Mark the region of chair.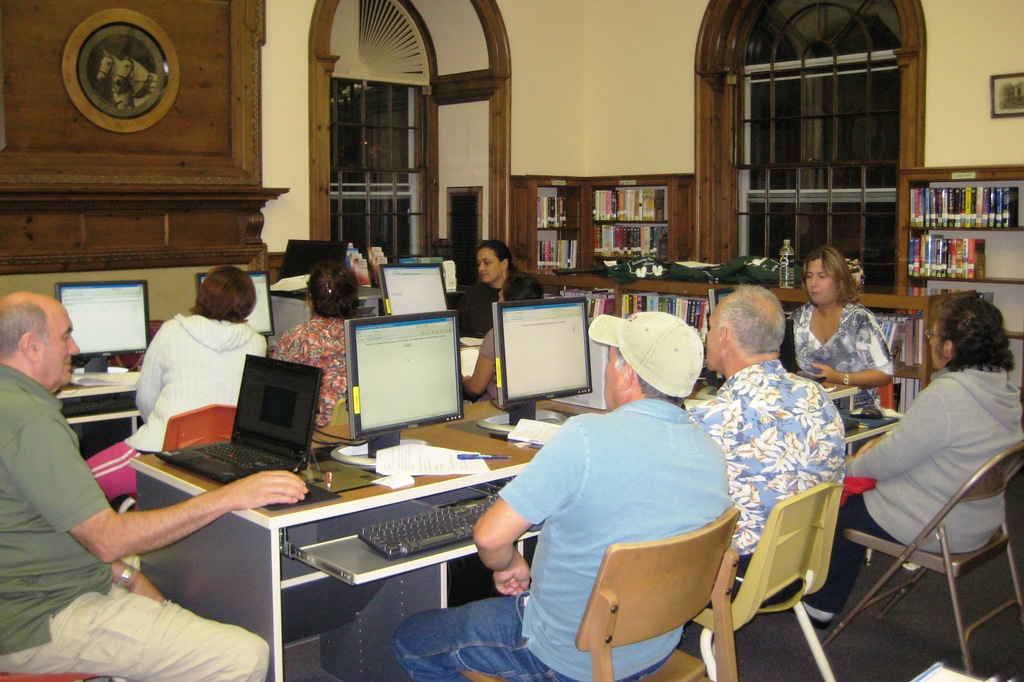
Region: <region>815, 443, 1023, 675</region>.
